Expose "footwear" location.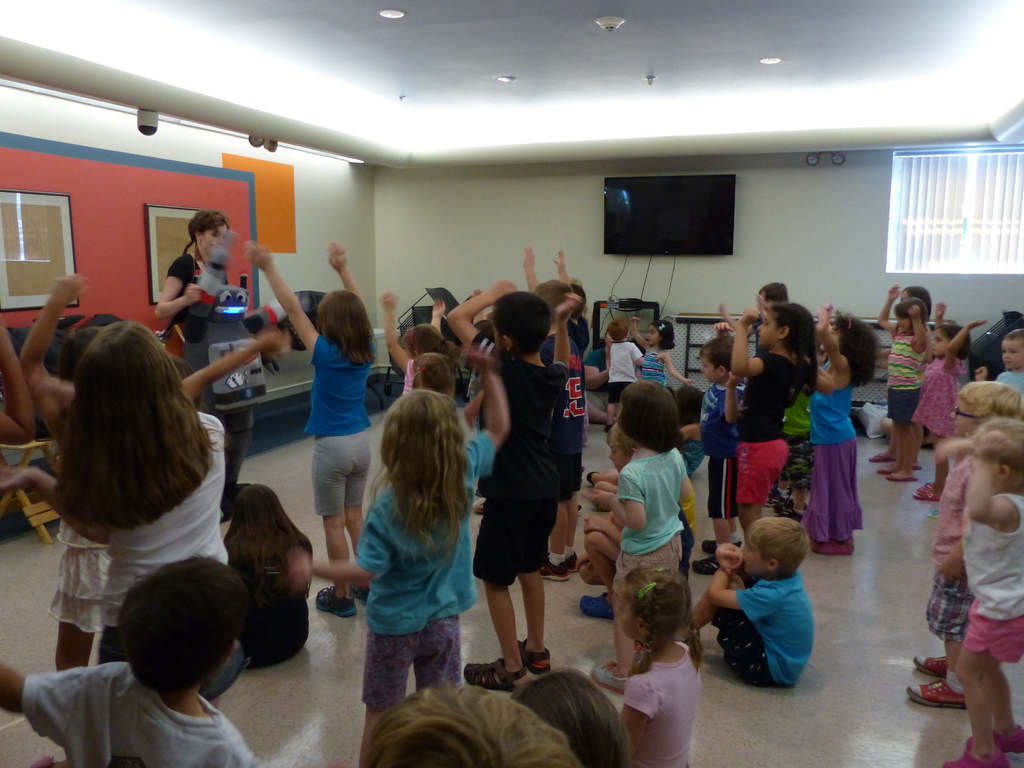
Exposed at [920,482,936,491].
